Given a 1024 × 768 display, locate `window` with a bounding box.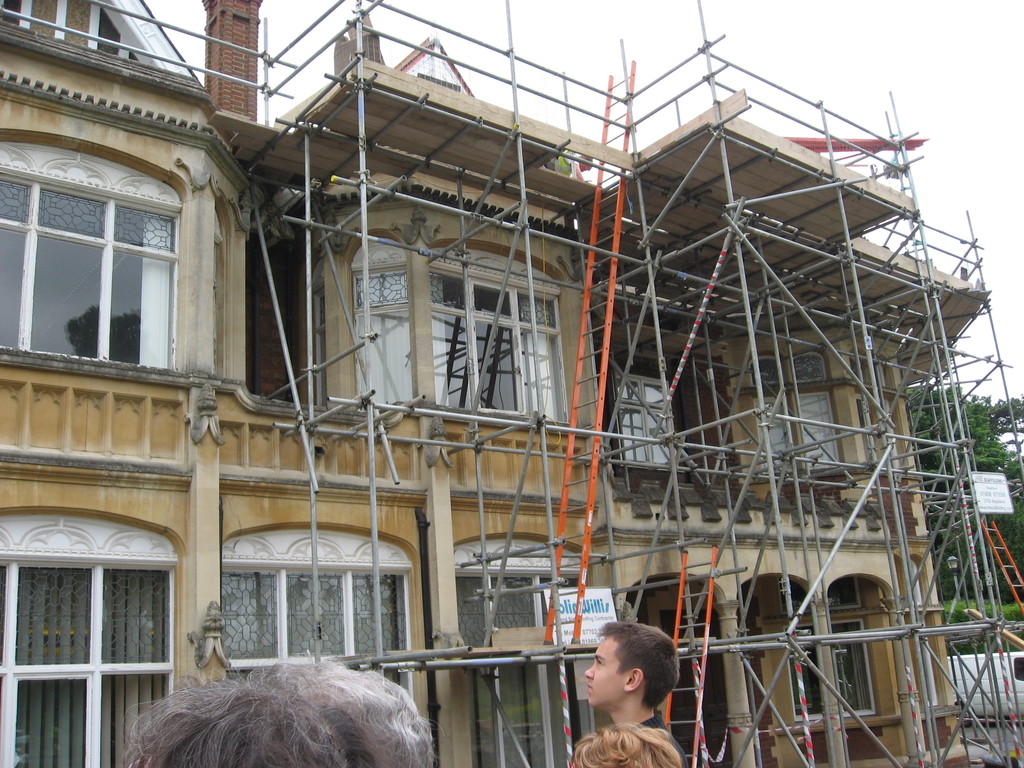
Located: x1=426 y1=250 x2=585 y2=428.
